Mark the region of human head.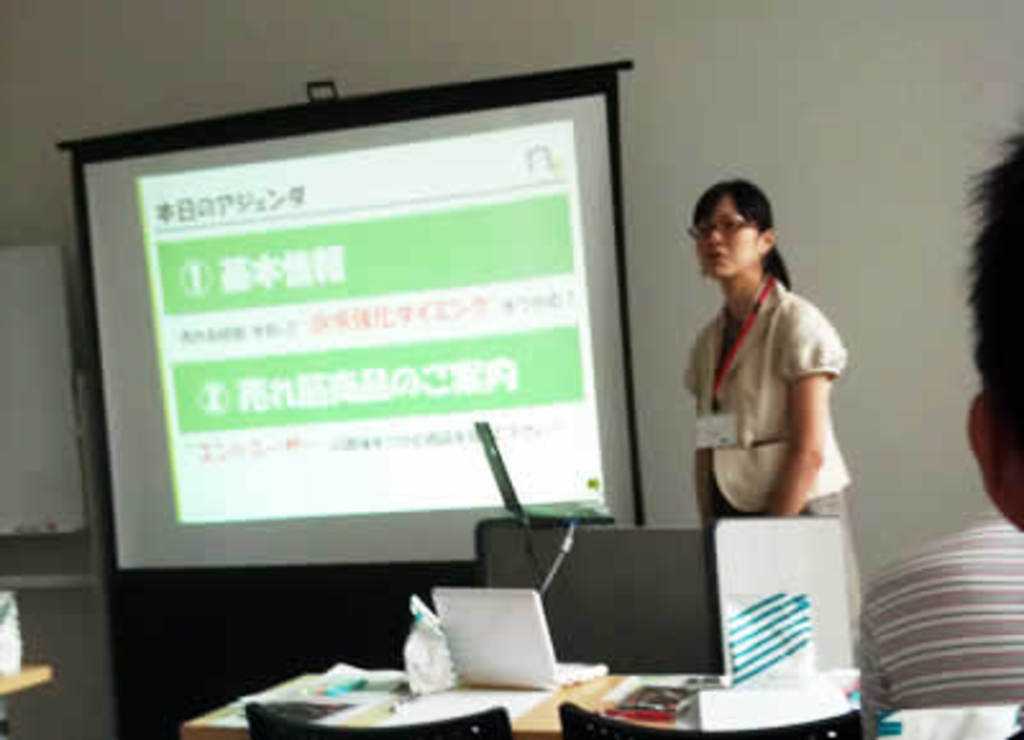
Region: [963,113,1021,533].
